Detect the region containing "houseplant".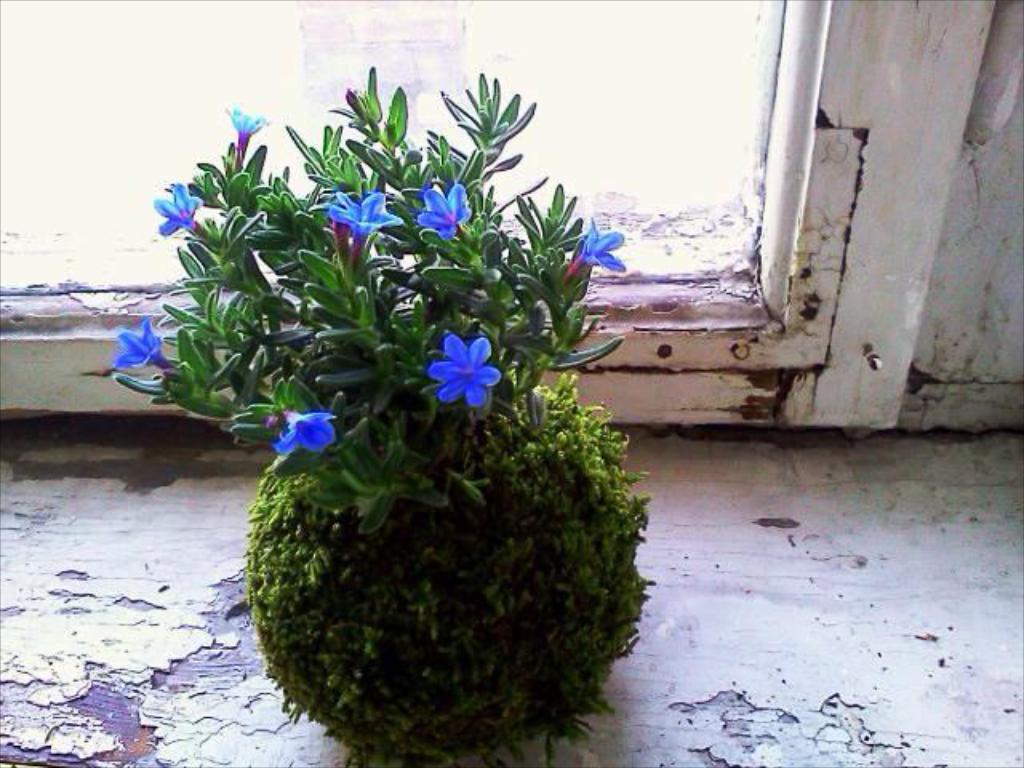
[x1=86, y1=62, x2=661, y2=766].
